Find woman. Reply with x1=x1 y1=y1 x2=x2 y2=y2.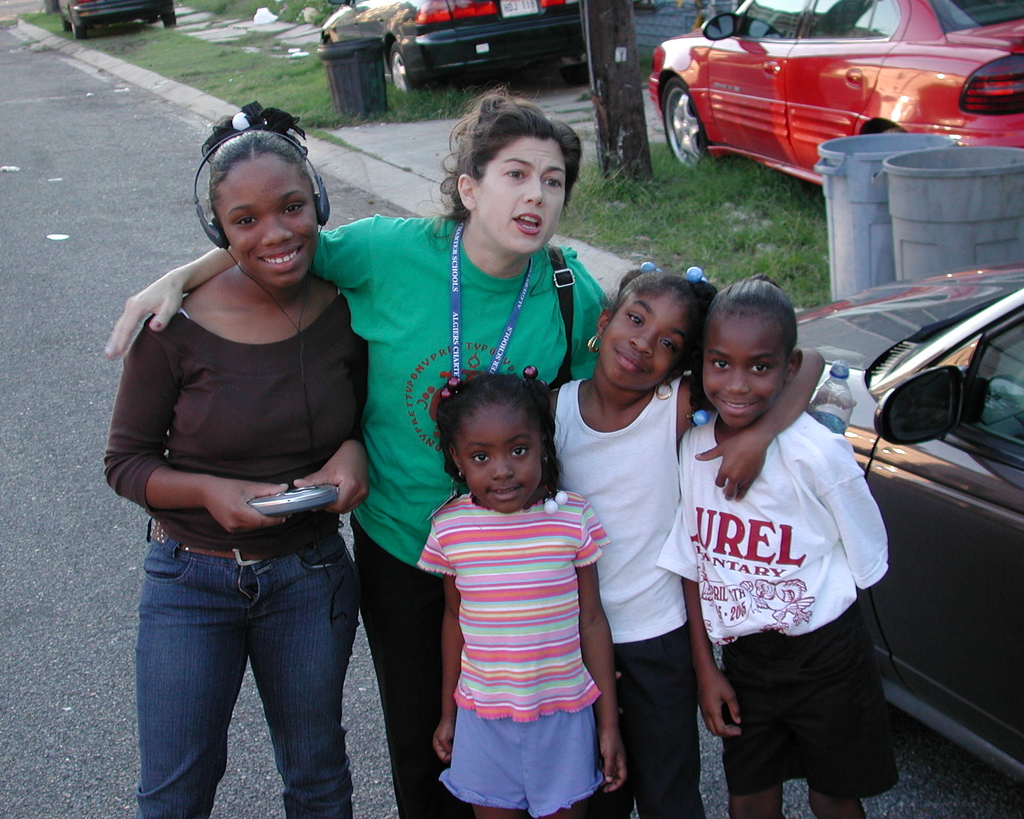
x1=99 y1=84 x2=624 y2=818.
